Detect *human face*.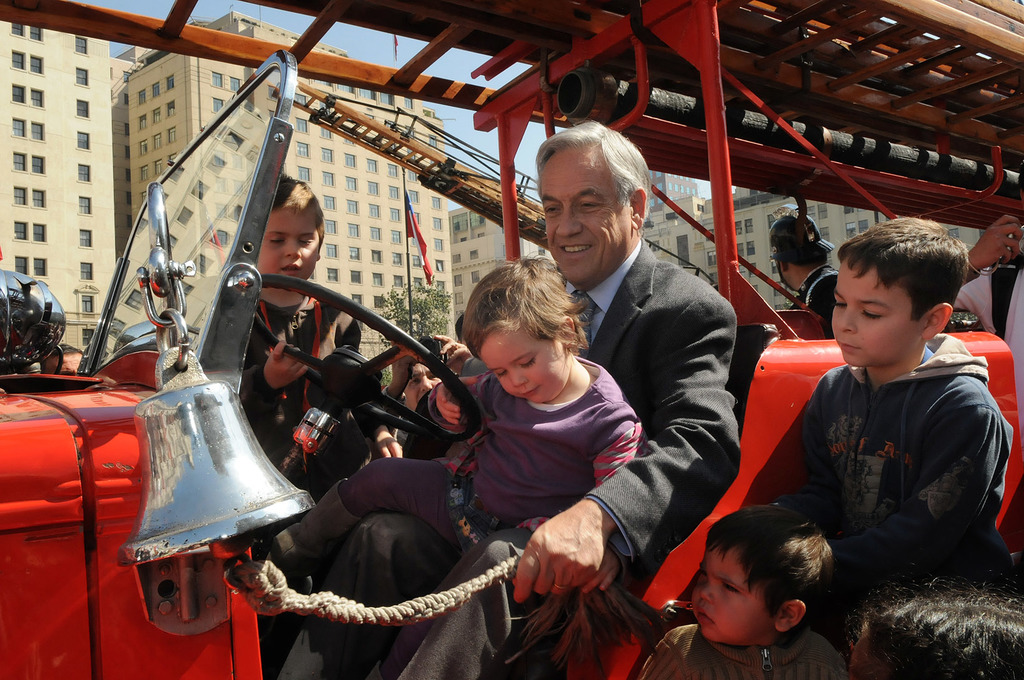
Detected at l=256, t=207, r=322, b=279.
